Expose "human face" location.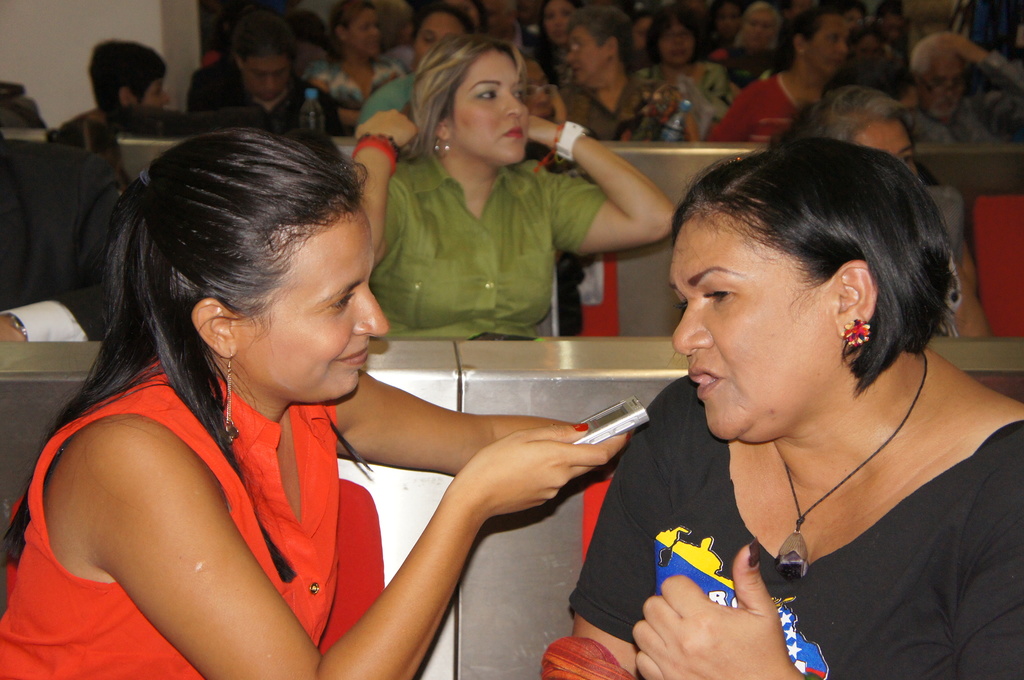
Exposed at (143, 83, 170, 108).
